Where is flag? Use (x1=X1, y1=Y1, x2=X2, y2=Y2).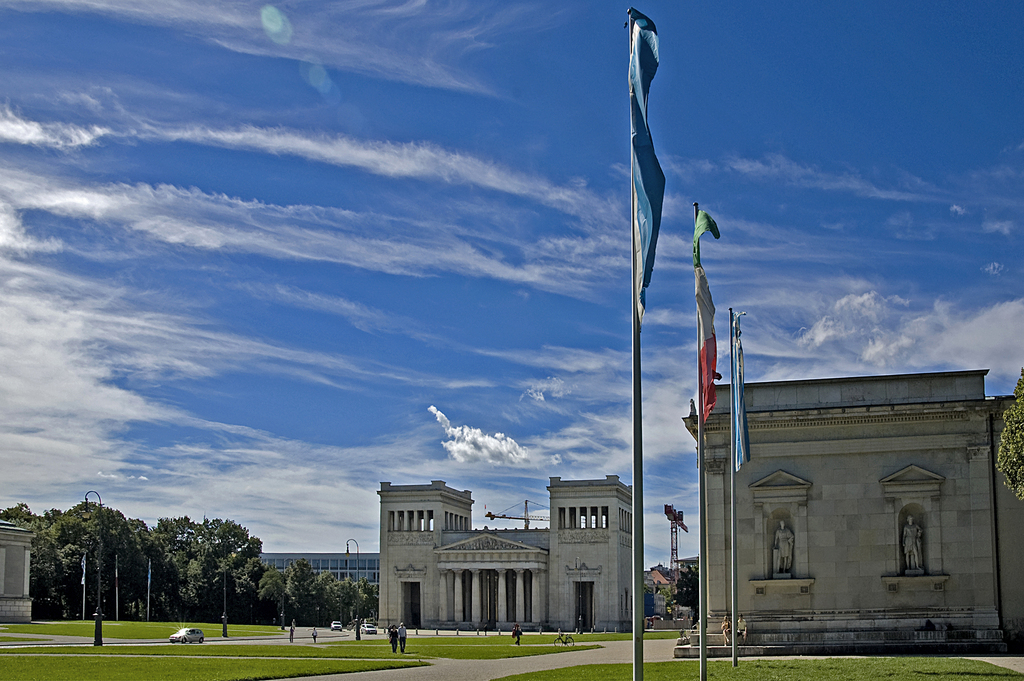
(x1=733, y1=315, x2=748, y2=476).
